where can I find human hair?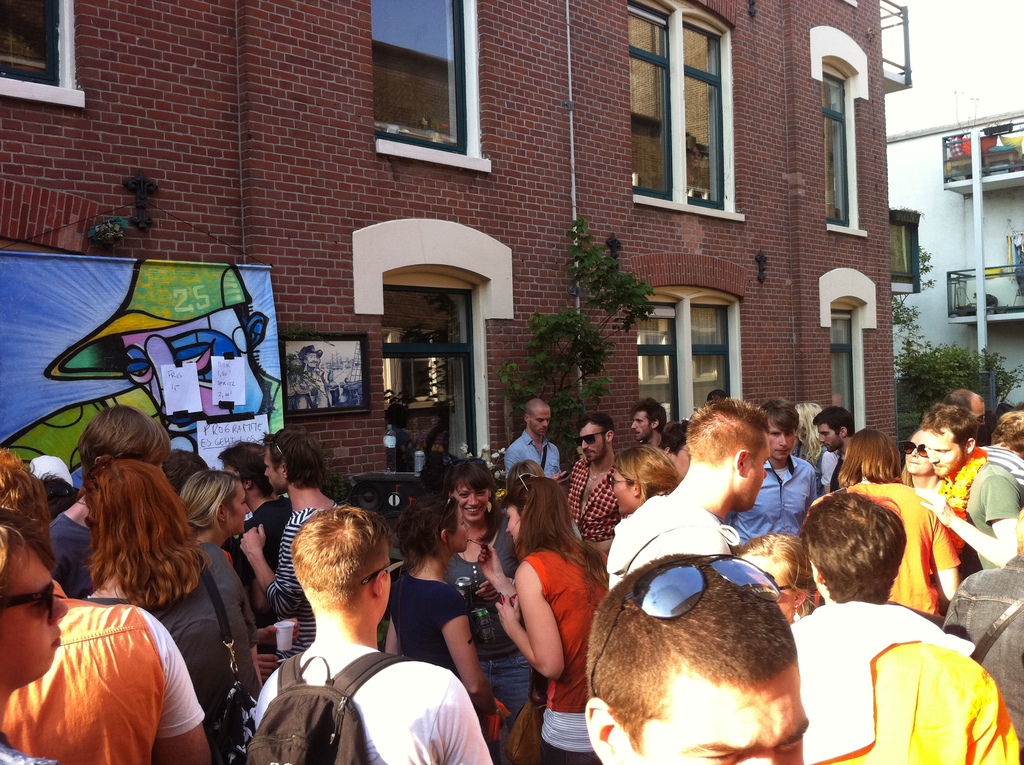
You can find it at rect(441, 456, 502, 539).
